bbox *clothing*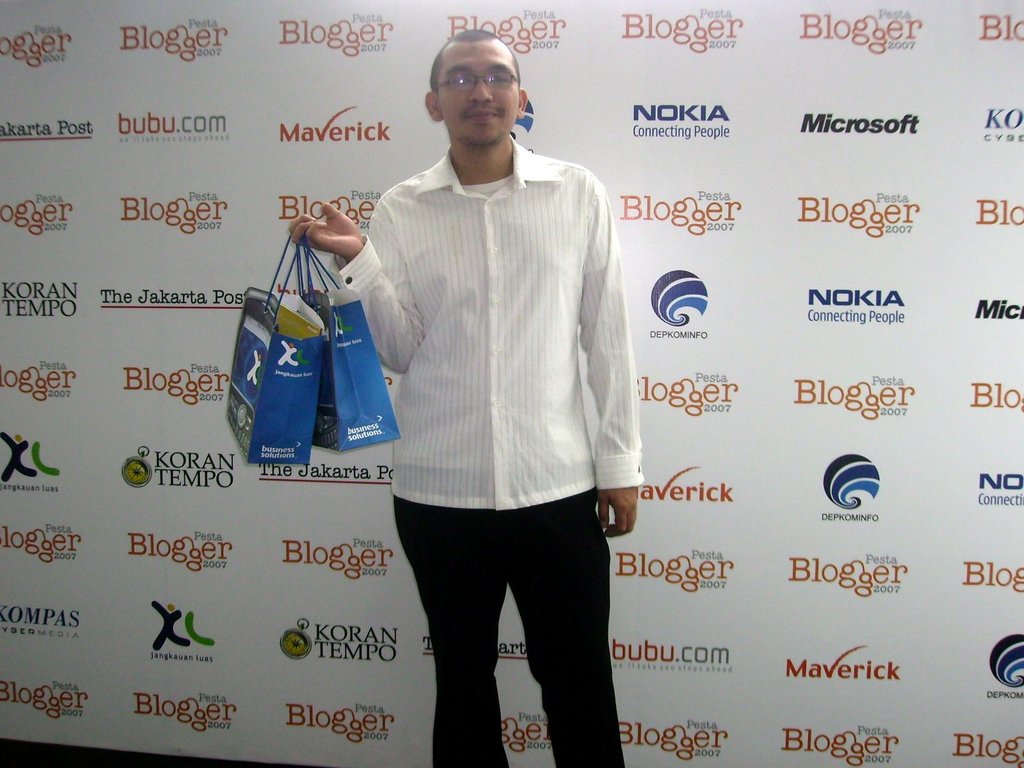
{"left": 397, "top": 493, "right": 628, "bottom": 767}
